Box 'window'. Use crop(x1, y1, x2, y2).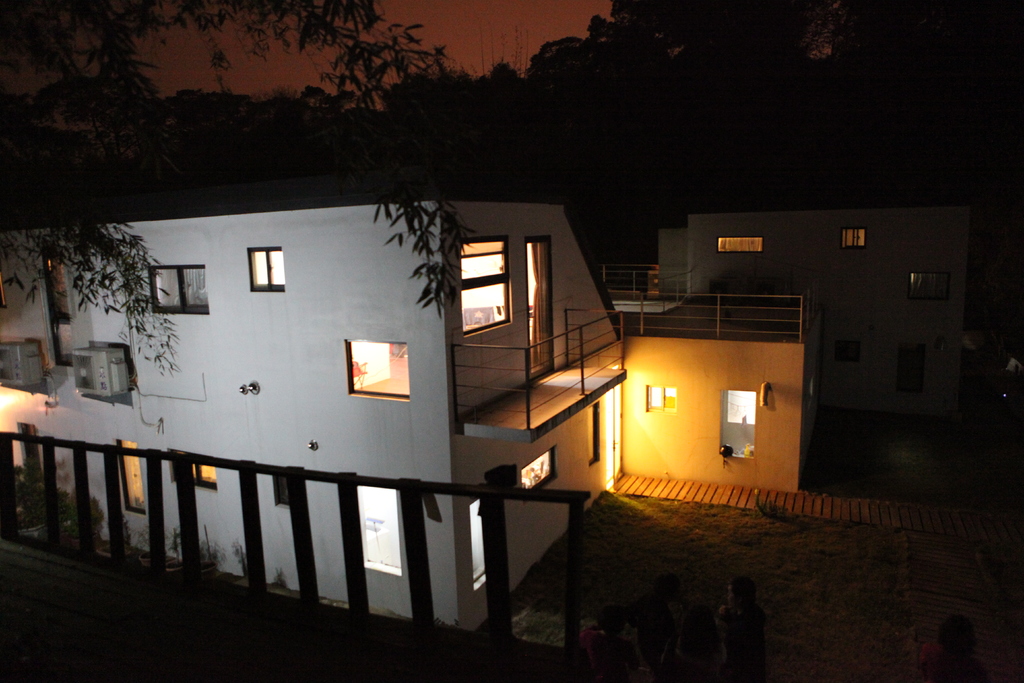
crop(456, 240, 519, 336).
